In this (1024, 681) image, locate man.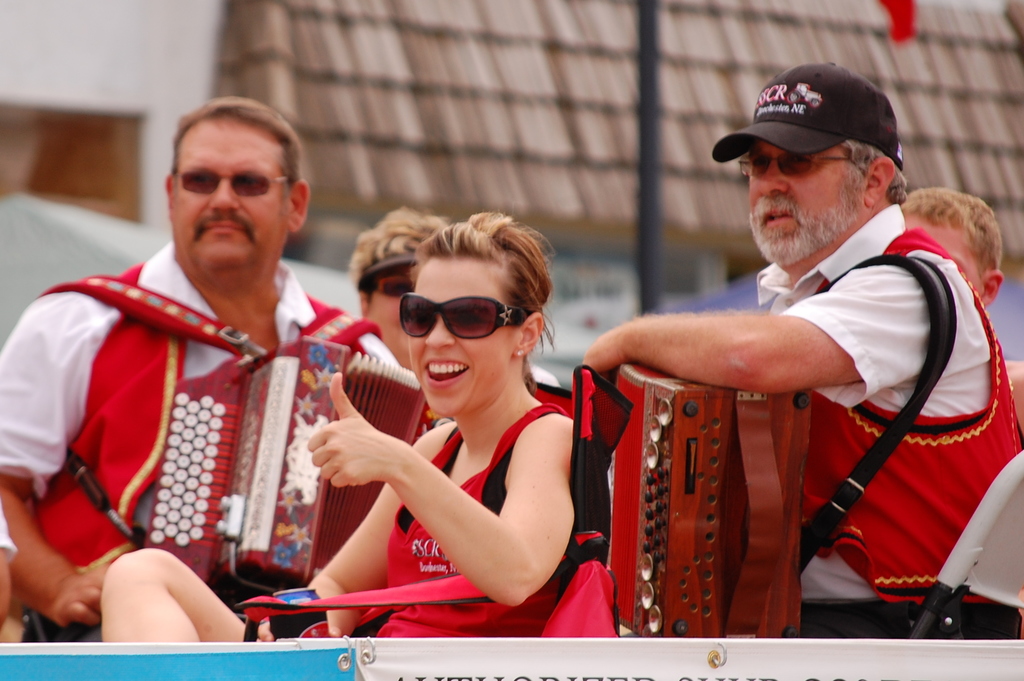
Bounding box: pyautogui.locateOnScreen(0, 94, 452, 641).
